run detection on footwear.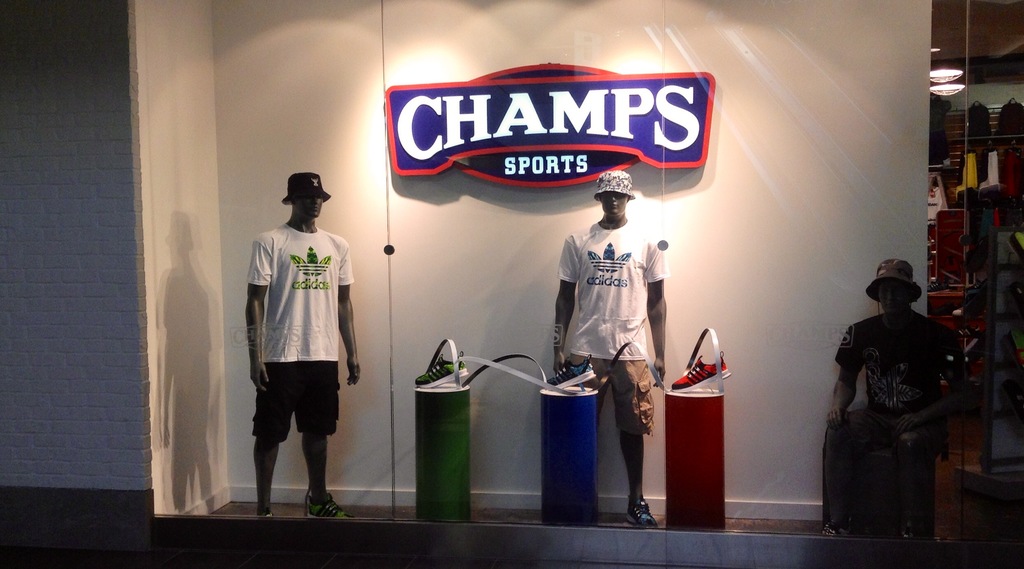
Result: [left=819, top=518, right=846, bottom=529].
